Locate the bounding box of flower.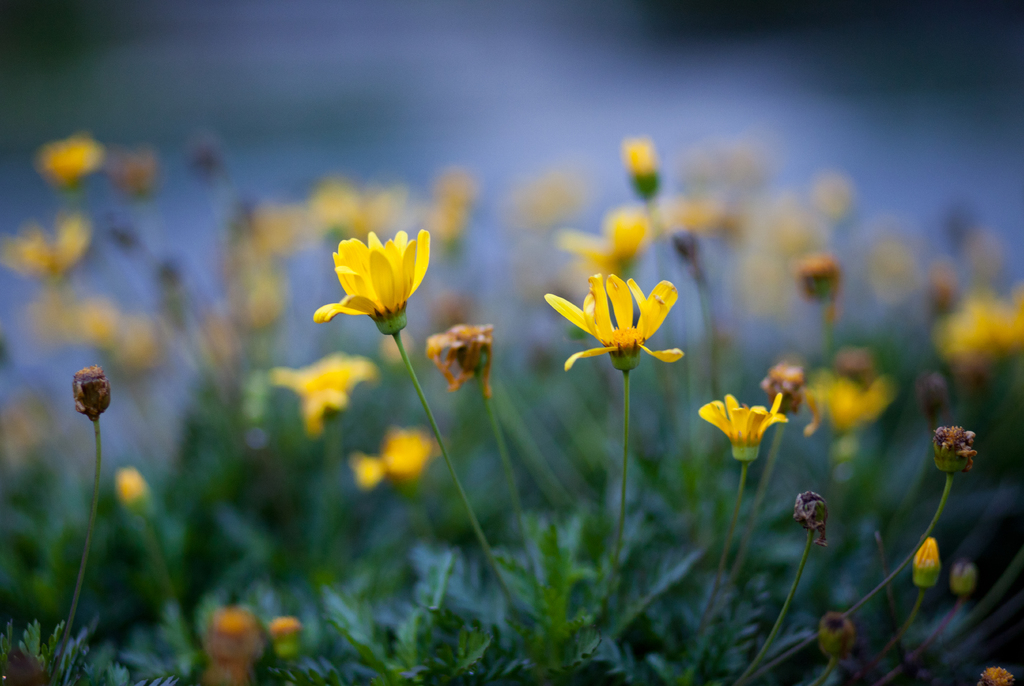
Bounding box: {"x1": 286, "y1": 352, "x2": 362, "y2": 432}.
